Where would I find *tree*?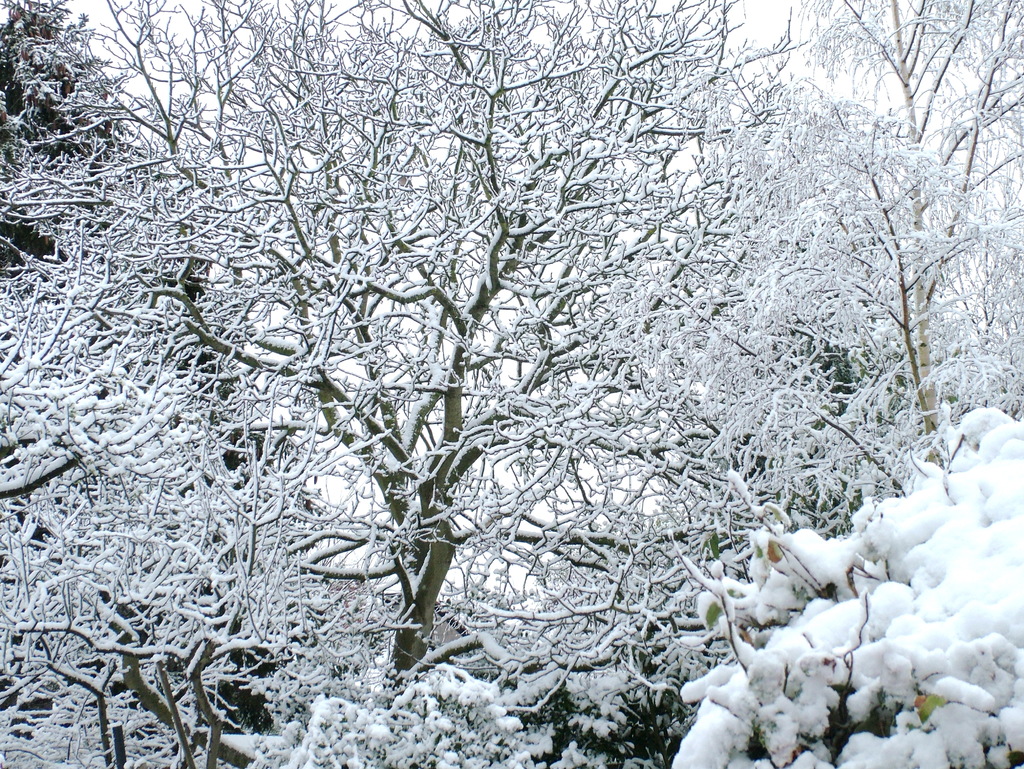
At <box>717,67,996,576</box>.
